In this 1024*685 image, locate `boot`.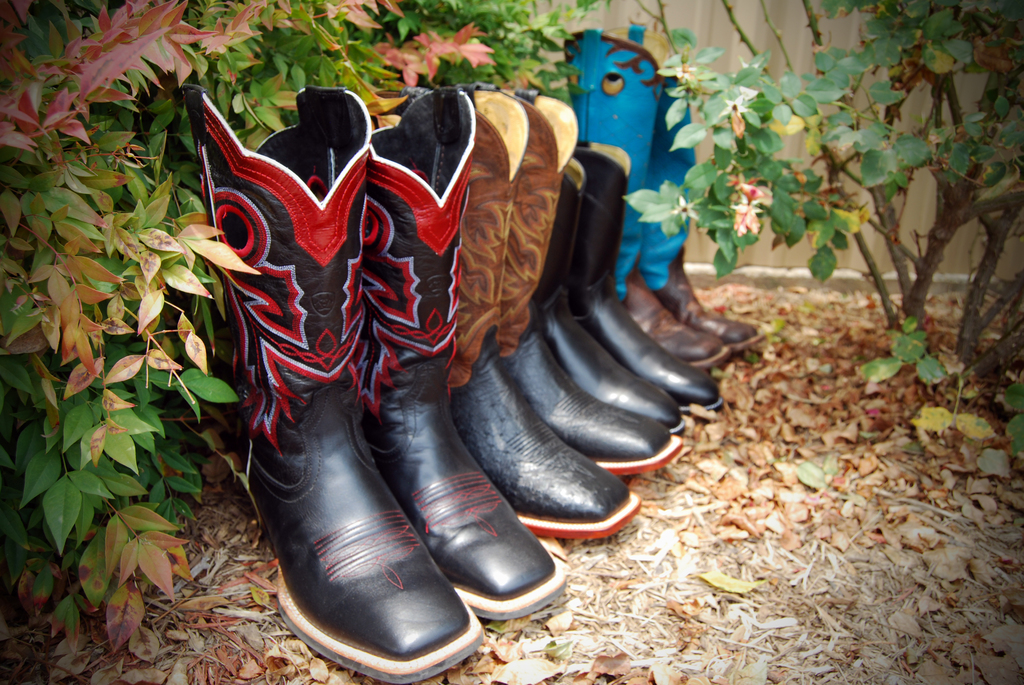
Bounding box: (365,95,559,621).
